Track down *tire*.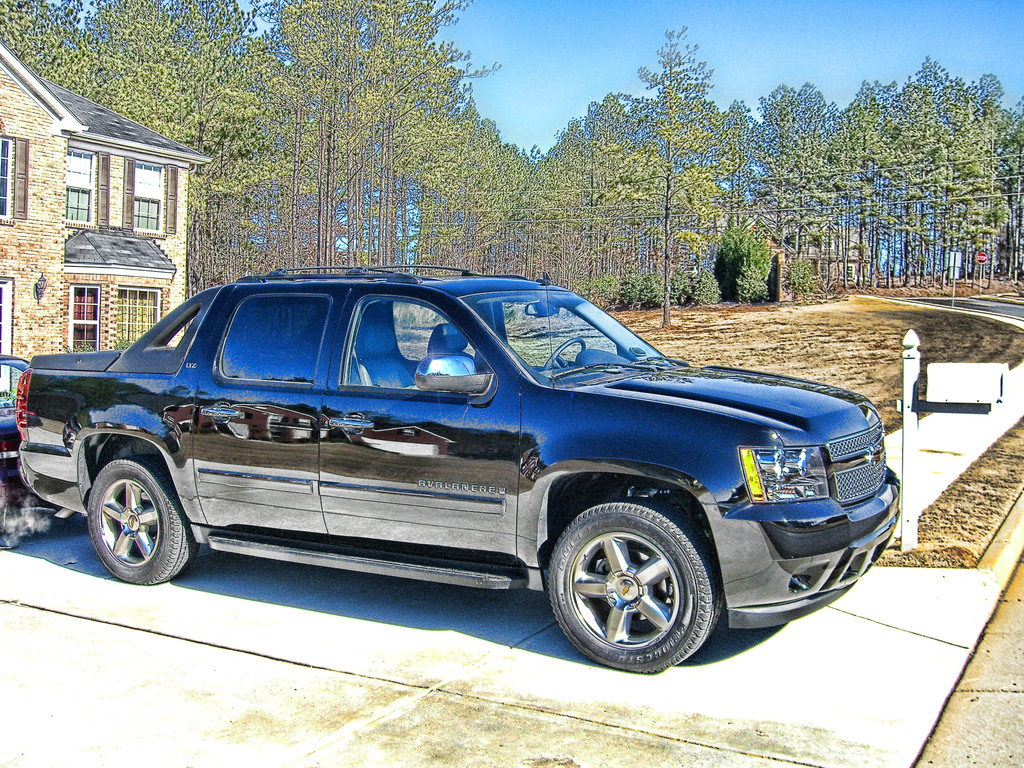
Tracked to detection(82, 443, 195, 586).
